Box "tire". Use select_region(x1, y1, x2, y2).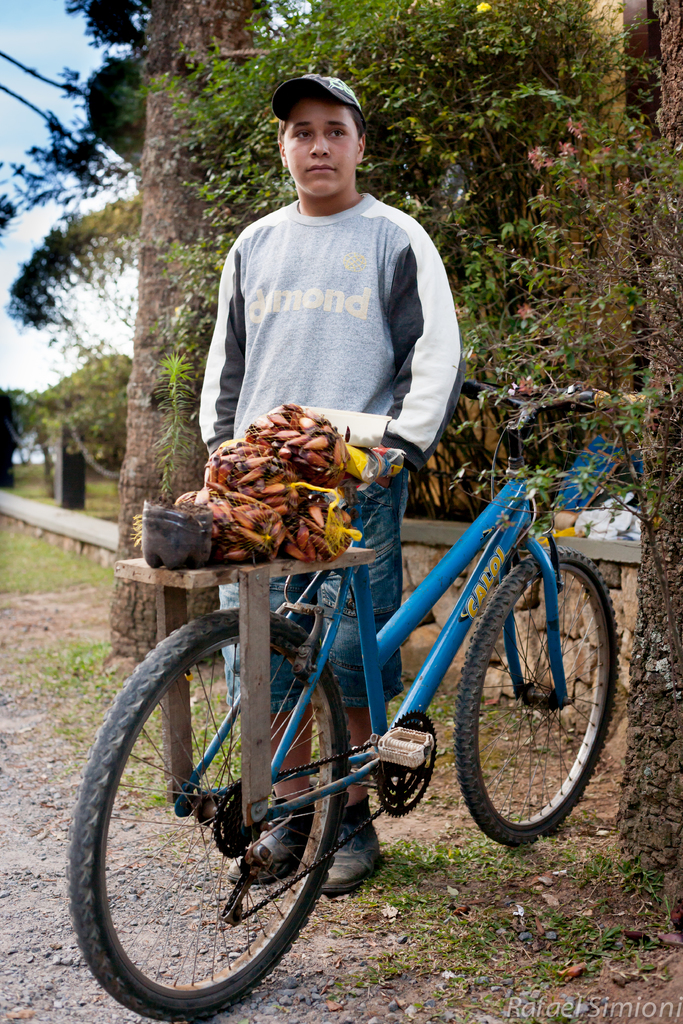
select_region(455, 545, 620, 845).
